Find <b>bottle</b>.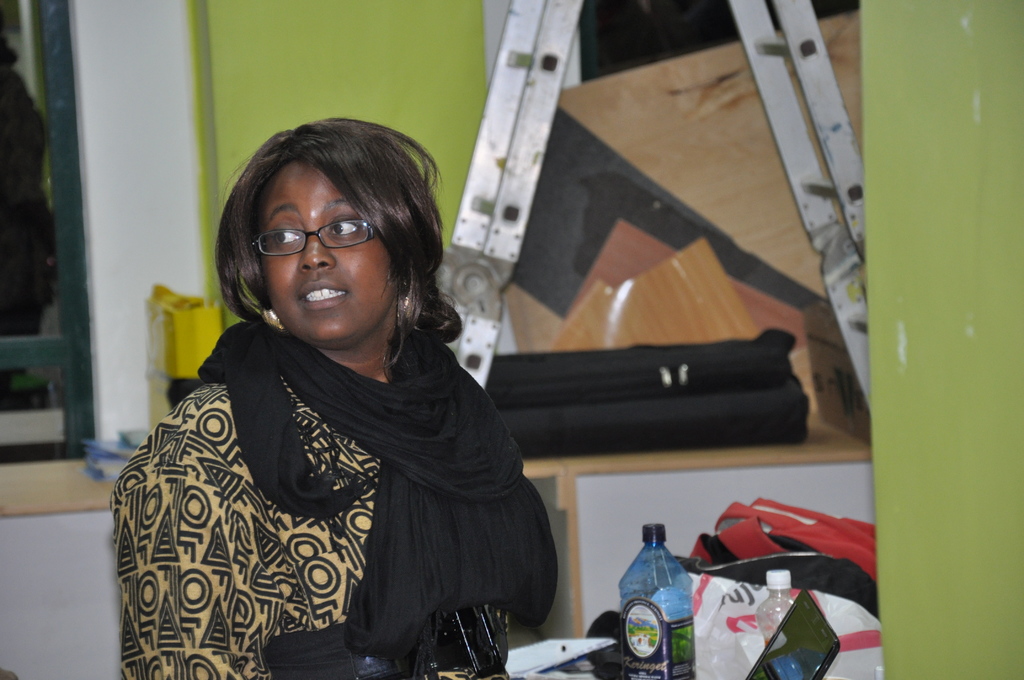
box=[757, 570, 798, 640].
